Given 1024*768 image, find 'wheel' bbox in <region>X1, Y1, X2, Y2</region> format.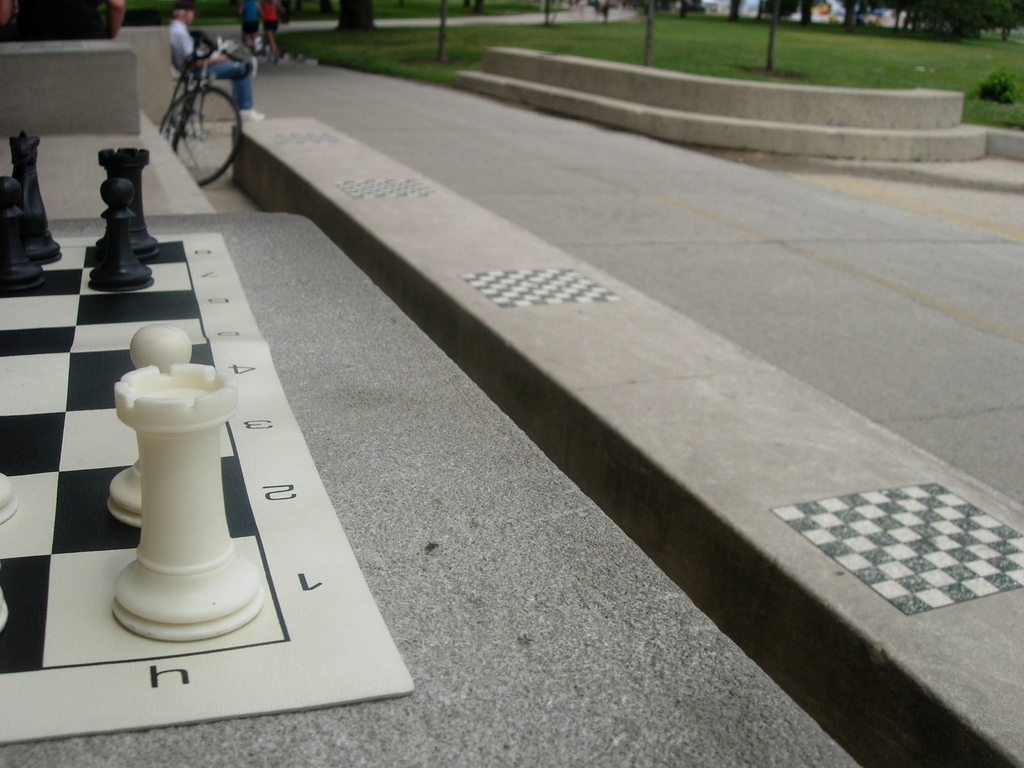
<region>158, 67, 245, 161</region>.
